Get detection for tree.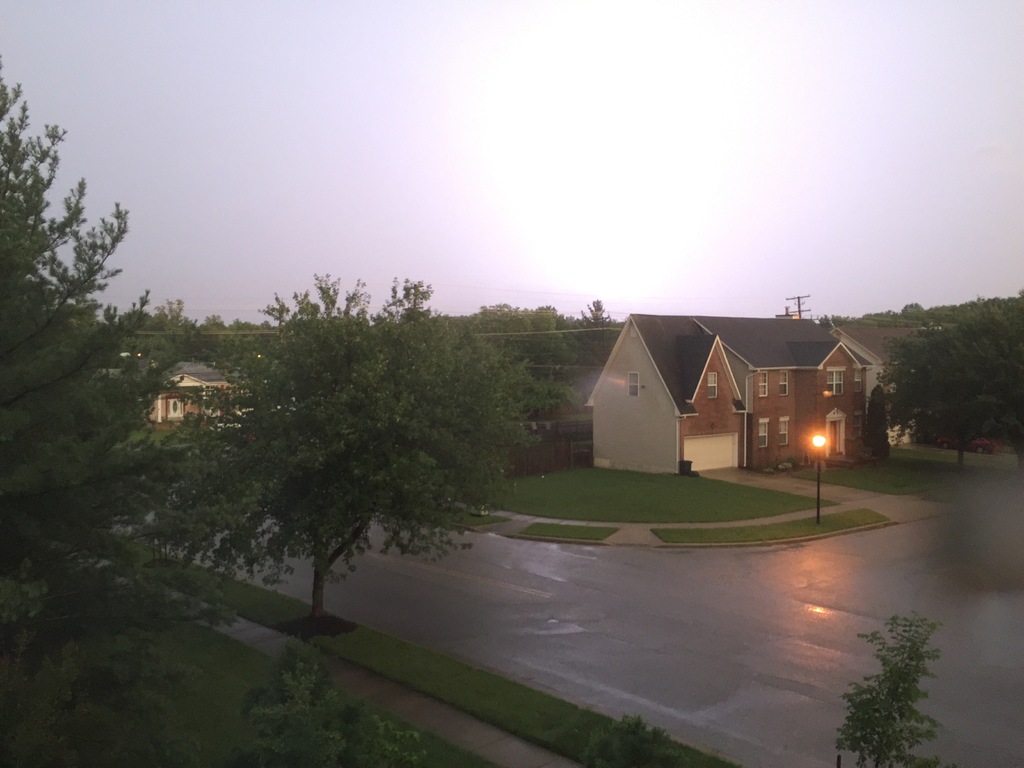
Detection: box(824, 315, 860, 327).
